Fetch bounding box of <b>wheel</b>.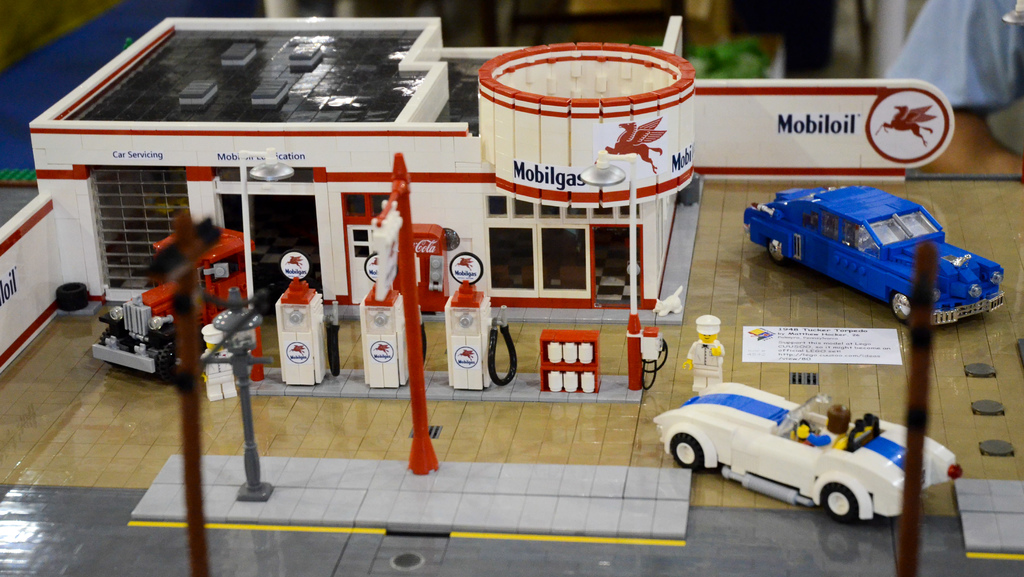
Bbox: left=767, top=238, right=785, bottom=268.
